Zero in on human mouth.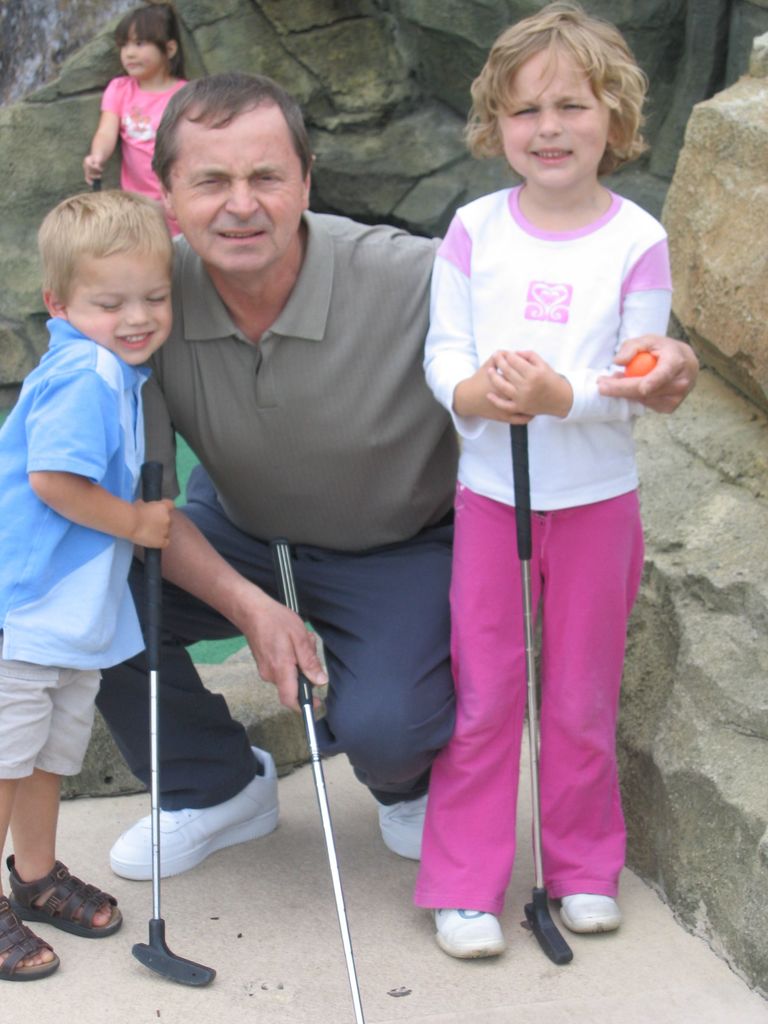
Zeroed in: [130,63,135,70].
